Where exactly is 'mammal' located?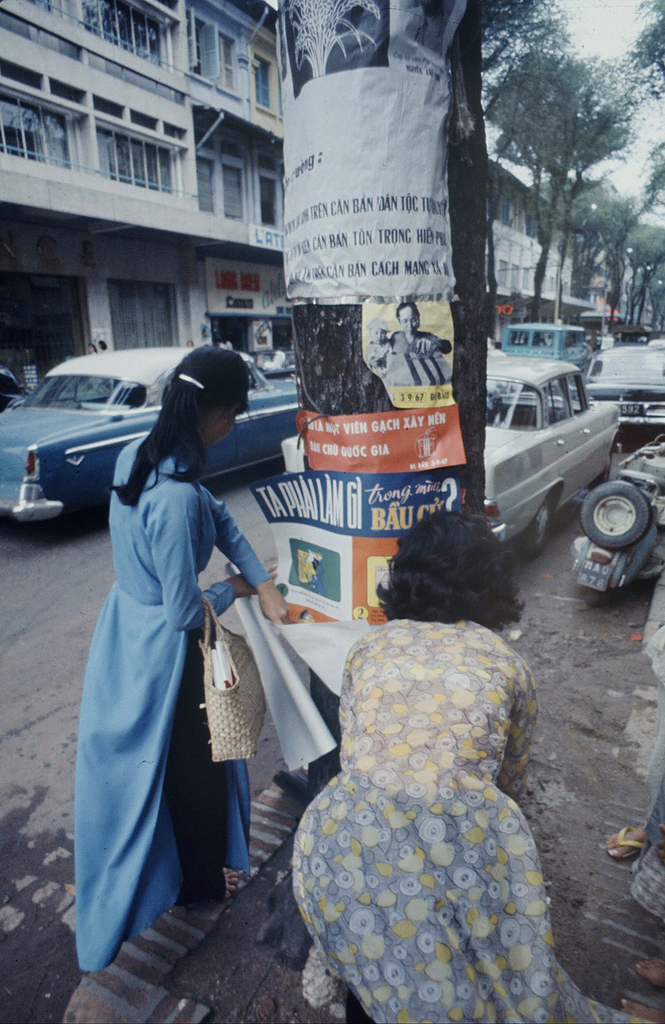
Its bounding box is 73:342:250:979.
